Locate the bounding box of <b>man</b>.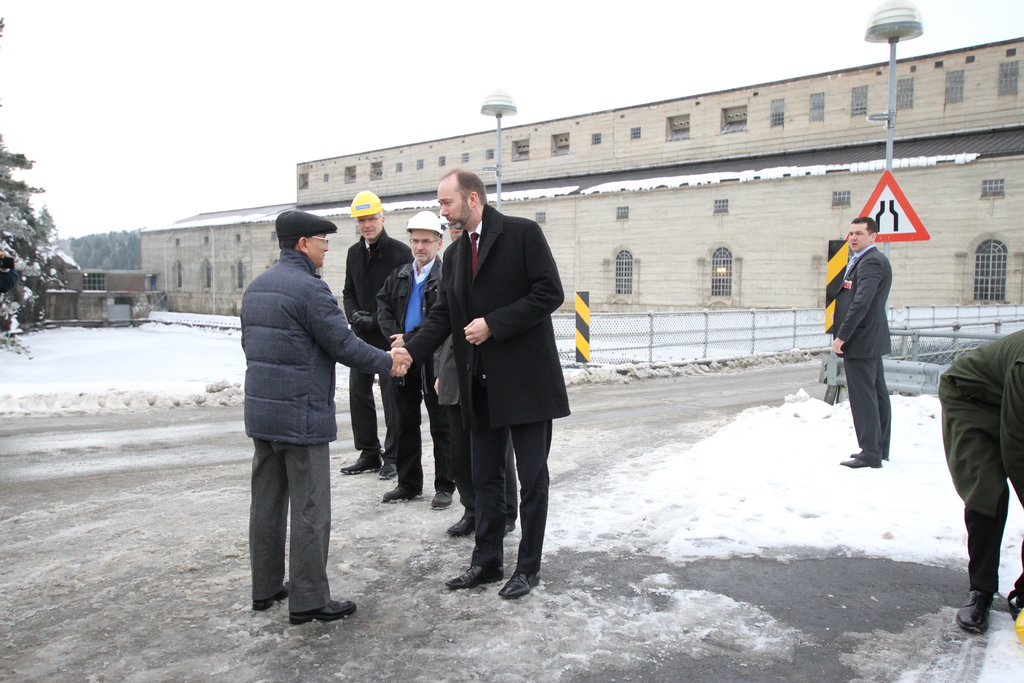
Bounding box: 829, 215, 893, 469.
